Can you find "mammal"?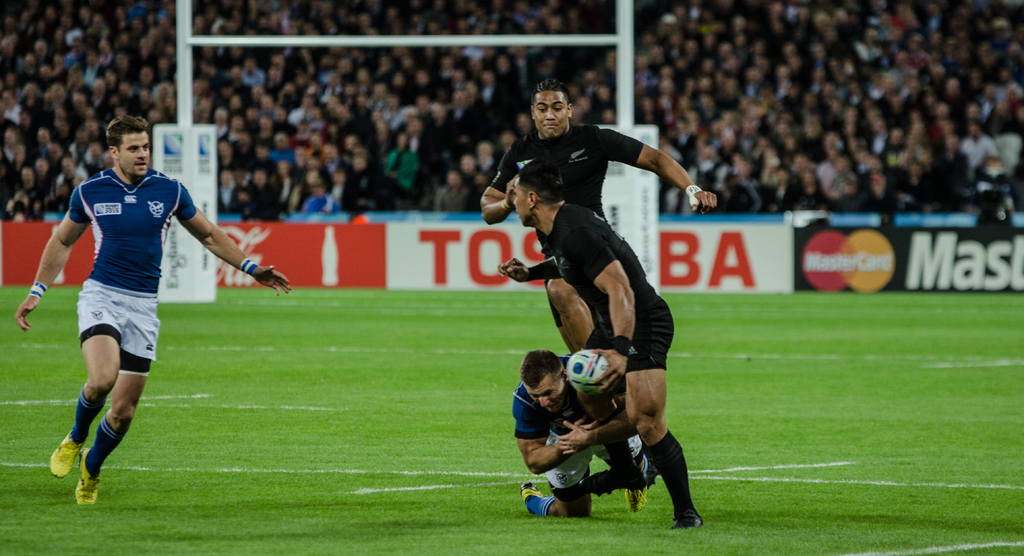
Yes, bounding box: (x1=499, y1=157, x2=711, y2=529).
